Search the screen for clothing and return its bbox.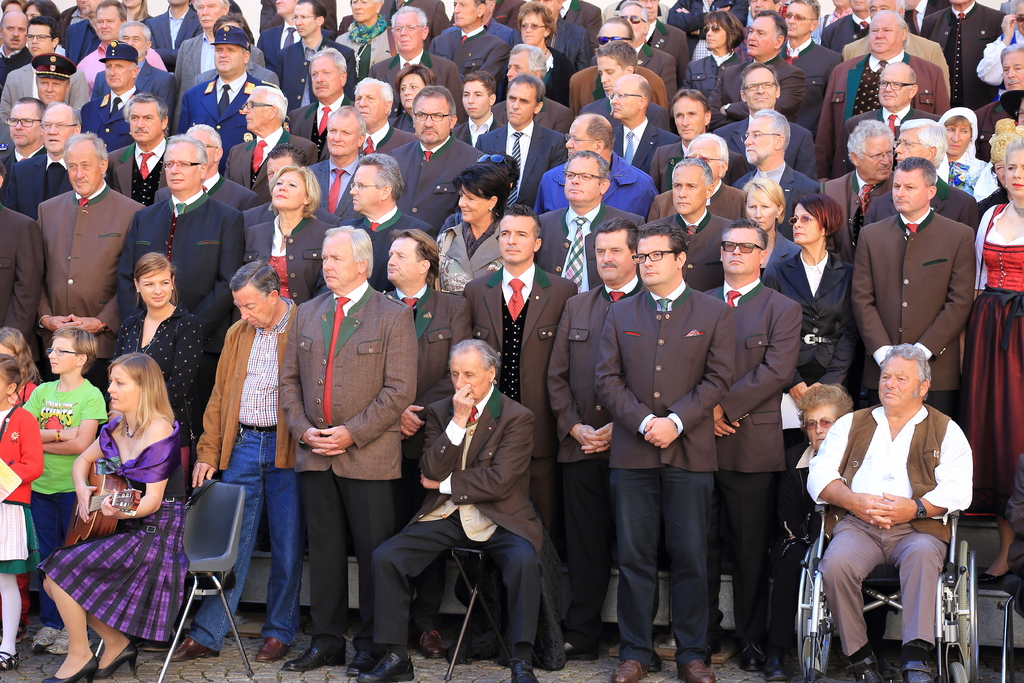
Found: Rect(641, 199, 735, 294).
